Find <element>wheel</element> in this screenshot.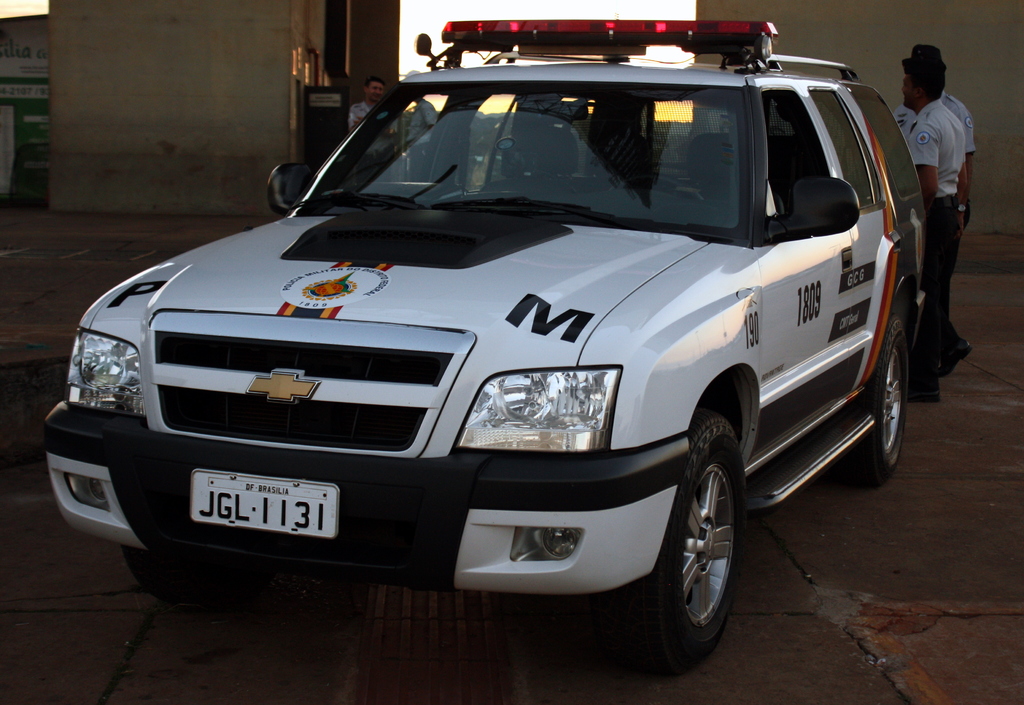
The bounding box for <element>wheel</element> is rect(842, 313, 908, 488).
